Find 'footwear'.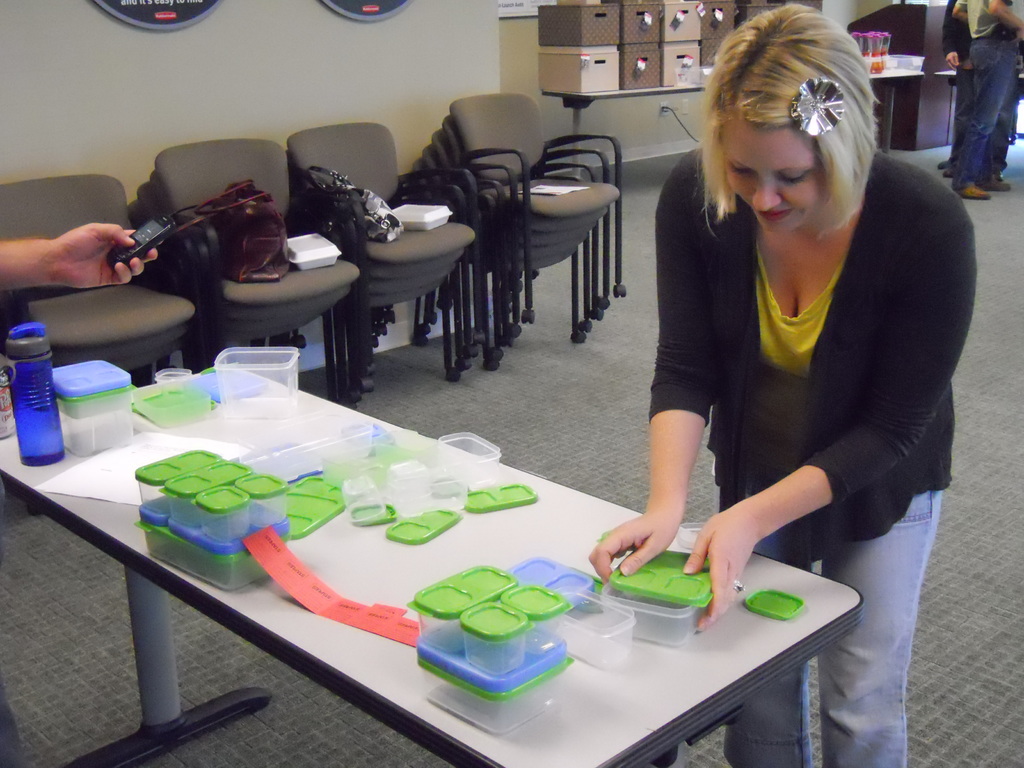
(left=942, top=162, right=964, bottom=178).
